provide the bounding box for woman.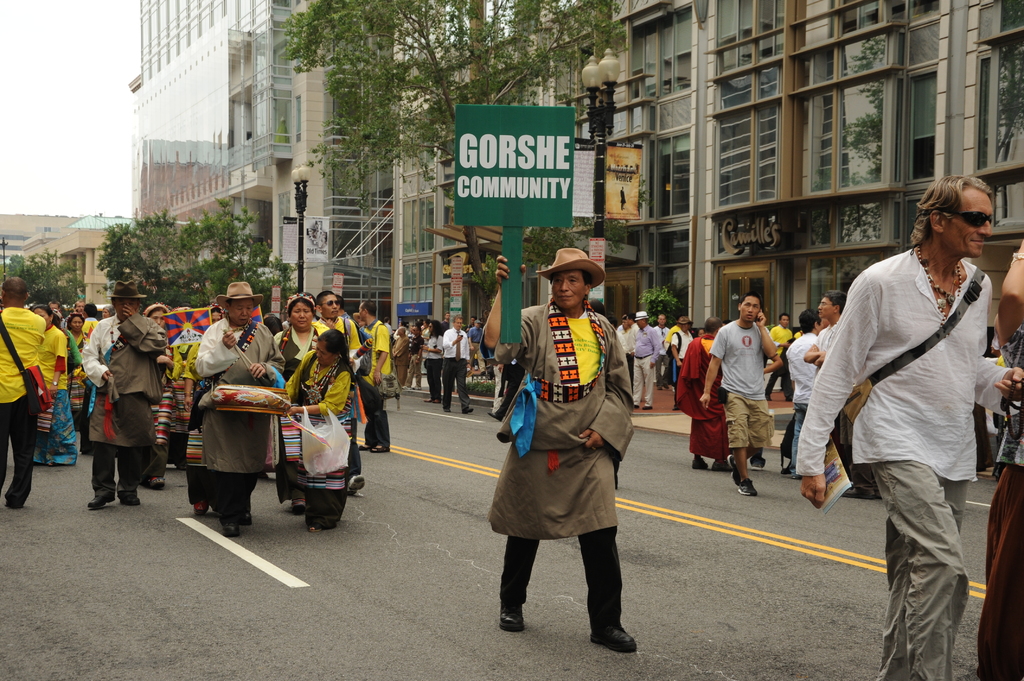
bbox=[67, 315, 88, 355].
